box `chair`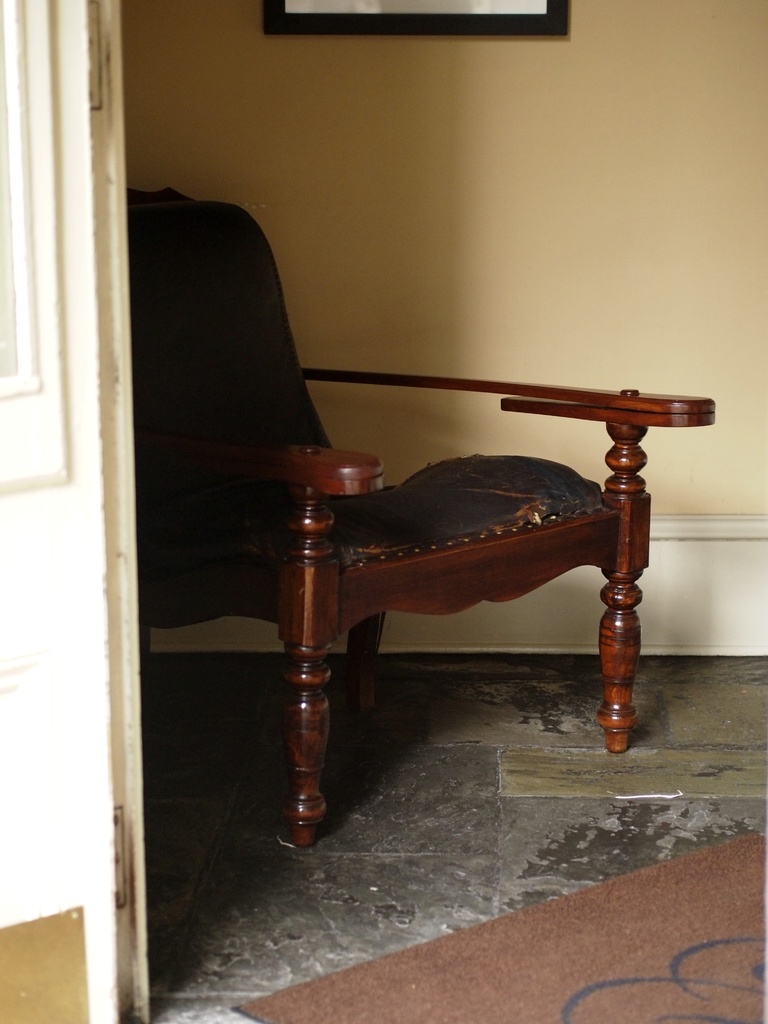
select_region(95, 193, 676, 846)
